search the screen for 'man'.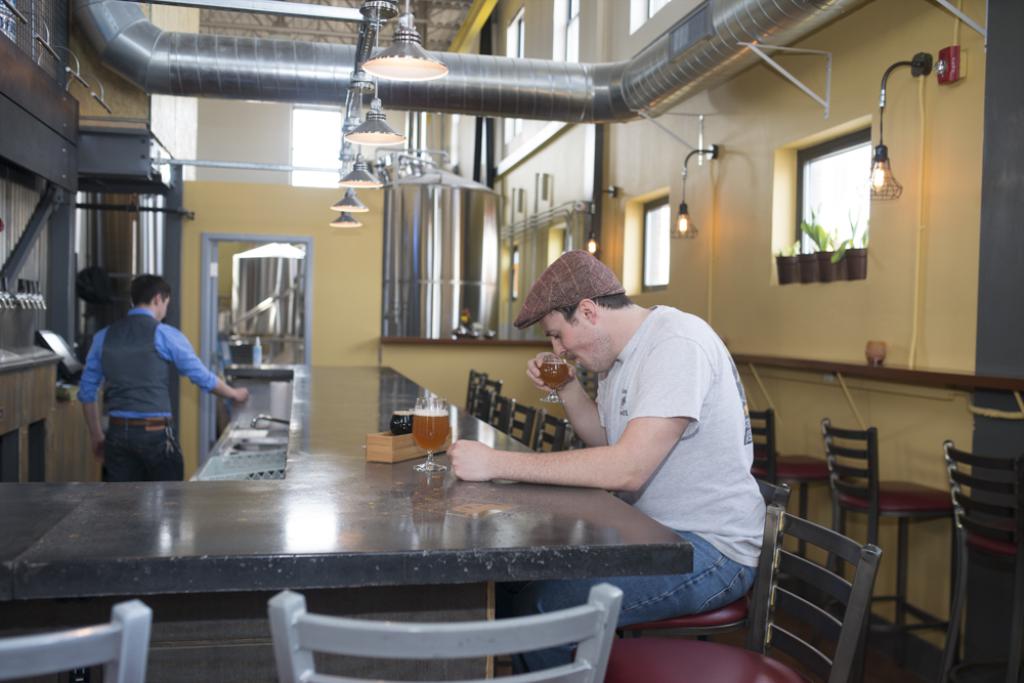
Found at BBox(509, 251, 772, 682).
